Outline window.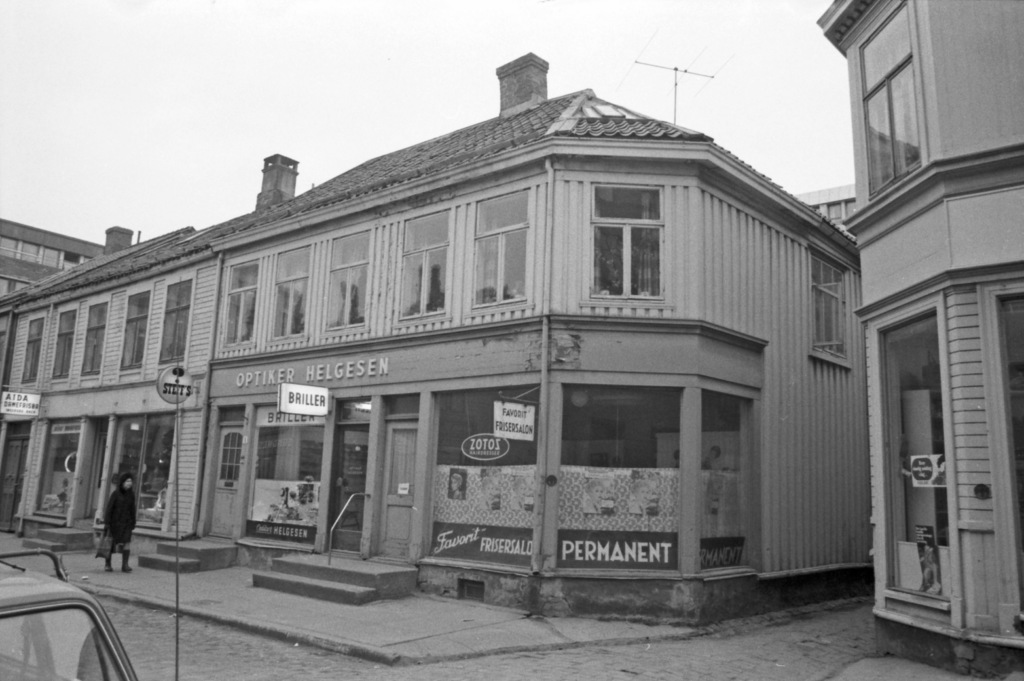
Outline: [593, 184, 664, 299].
